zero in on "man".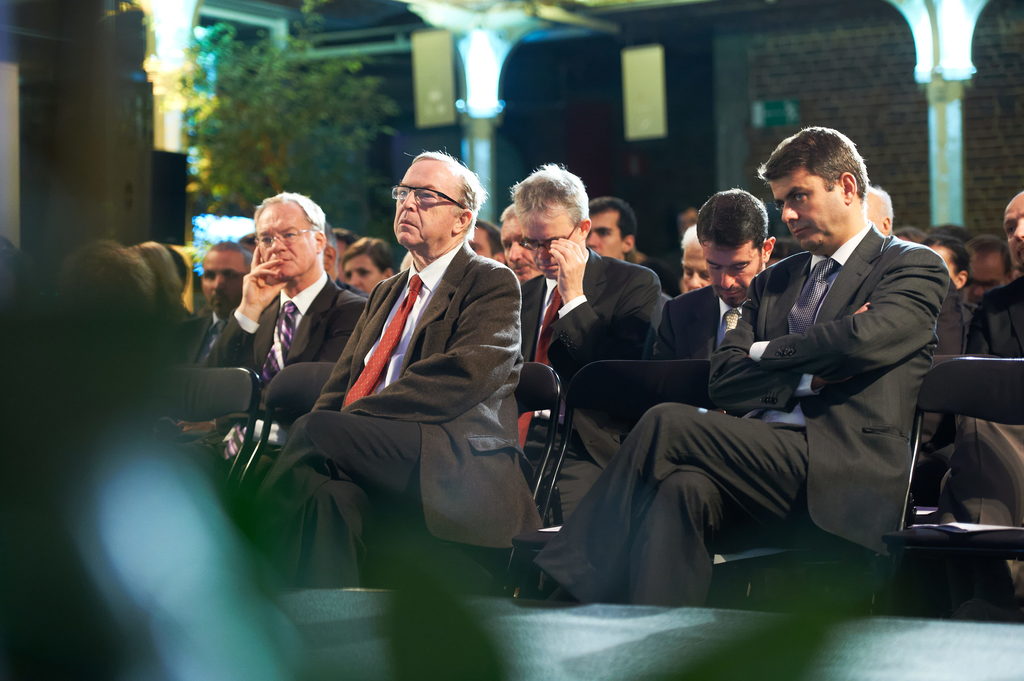
Zeroed in: 649/182/776/360.
